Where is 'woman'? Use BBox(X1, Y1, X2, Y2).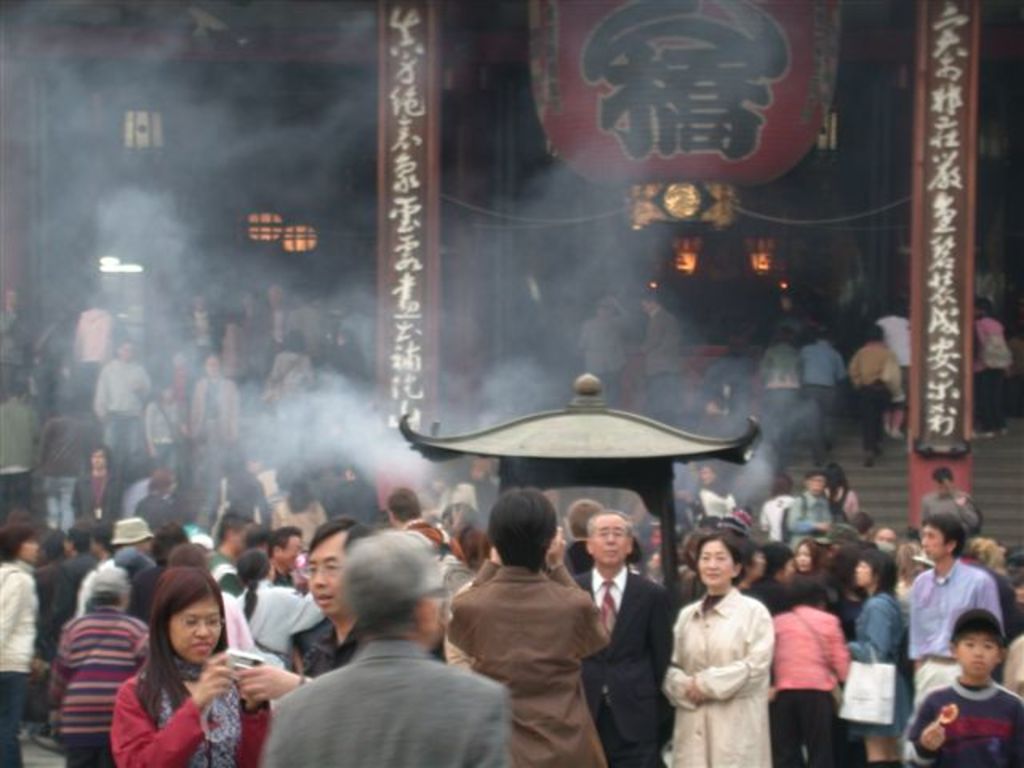
BBox(662, 530, 776, 766).
